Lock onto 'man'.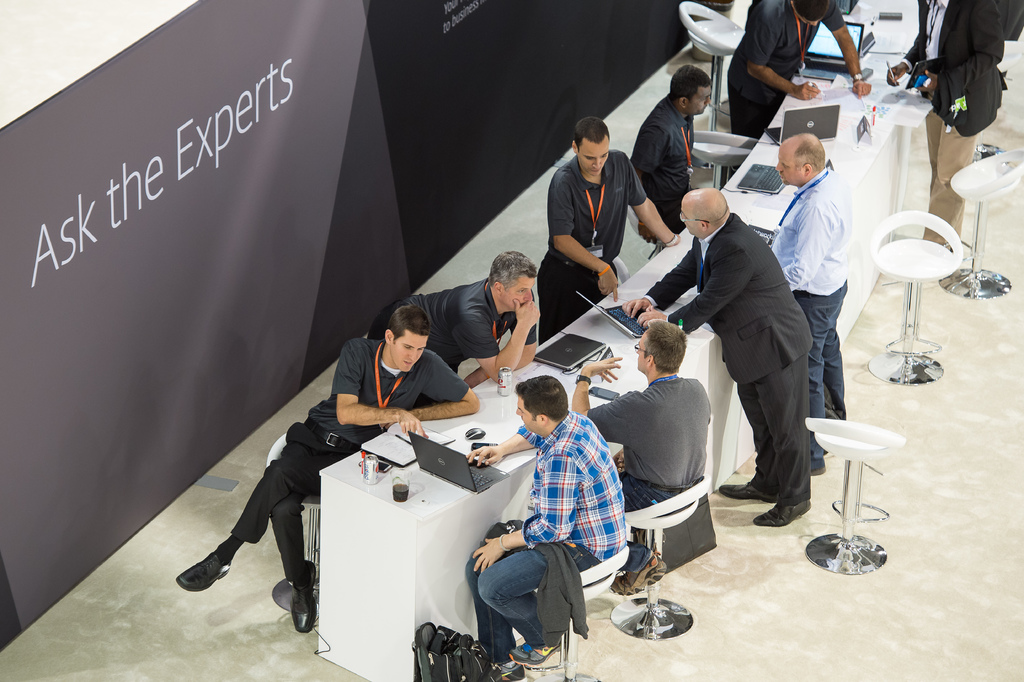
Locked: bbox(883, 0, 1005, 246).
